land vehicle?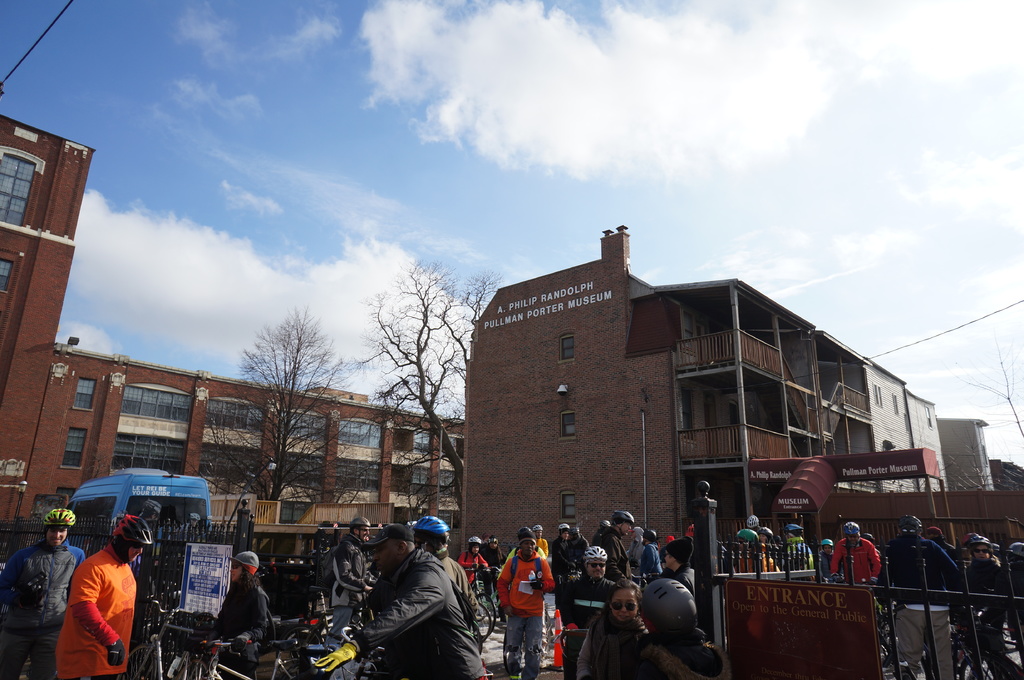
[871,605,1002,679]
